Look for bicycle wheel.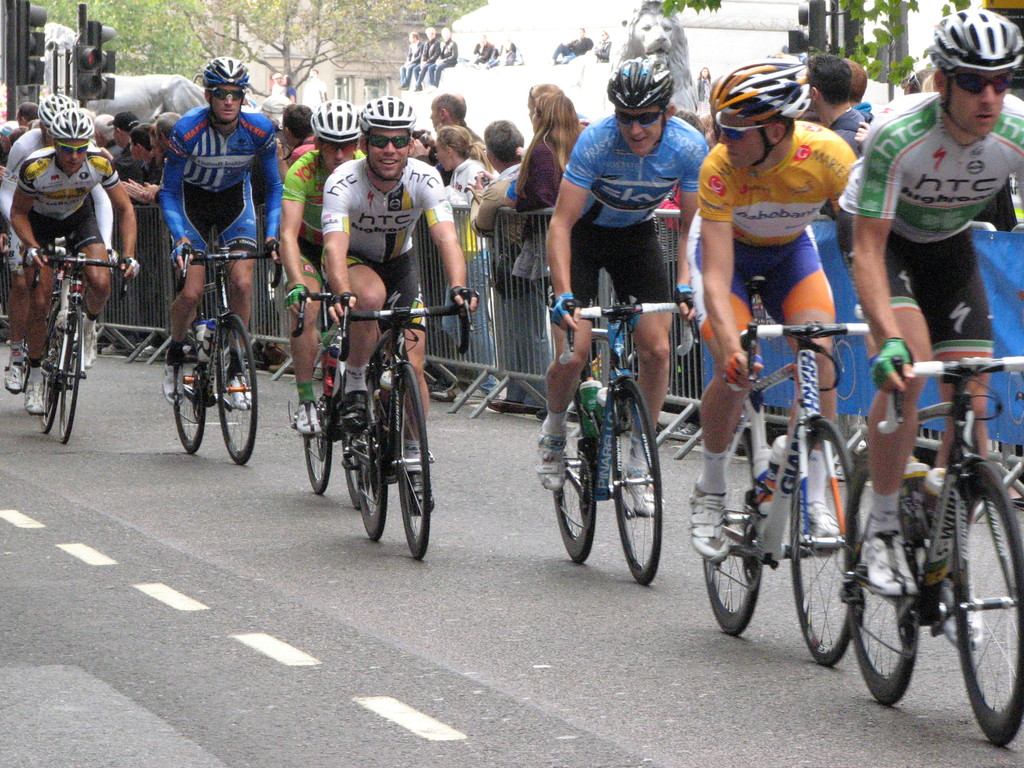
Found: rect(38, 296, 58, 434).
